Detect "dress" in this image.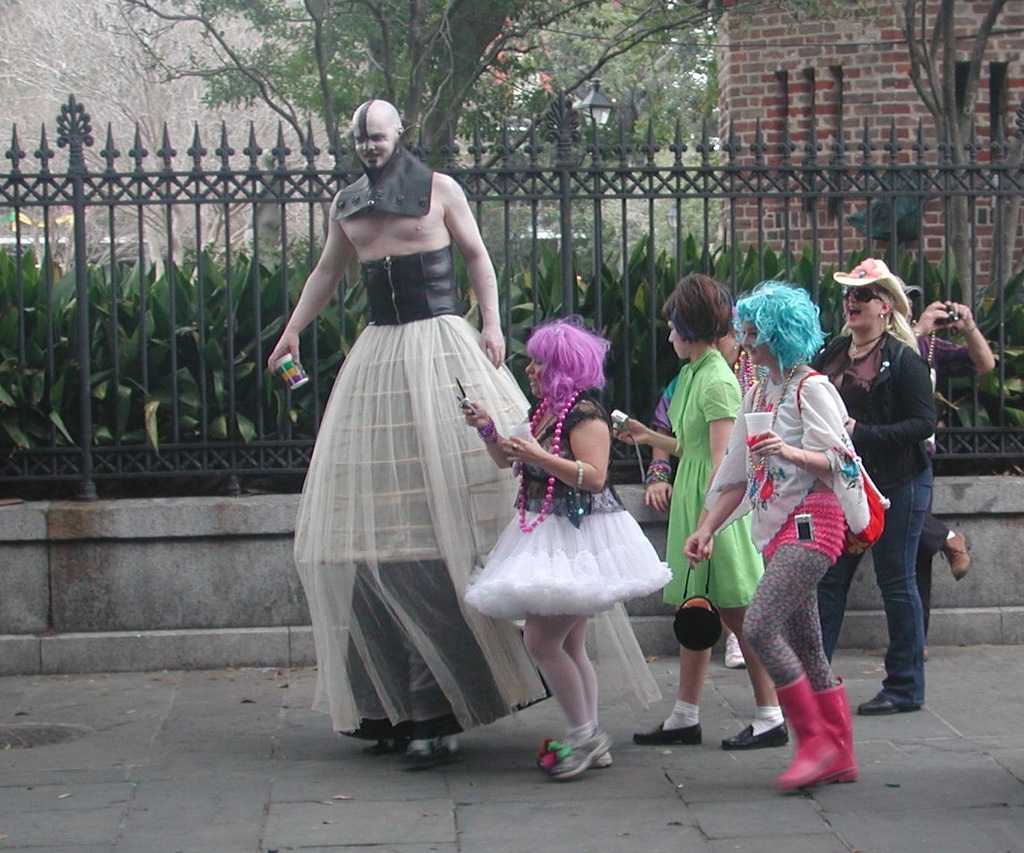
Detection: x1=664 y1=347 x2=768 y2=607.
